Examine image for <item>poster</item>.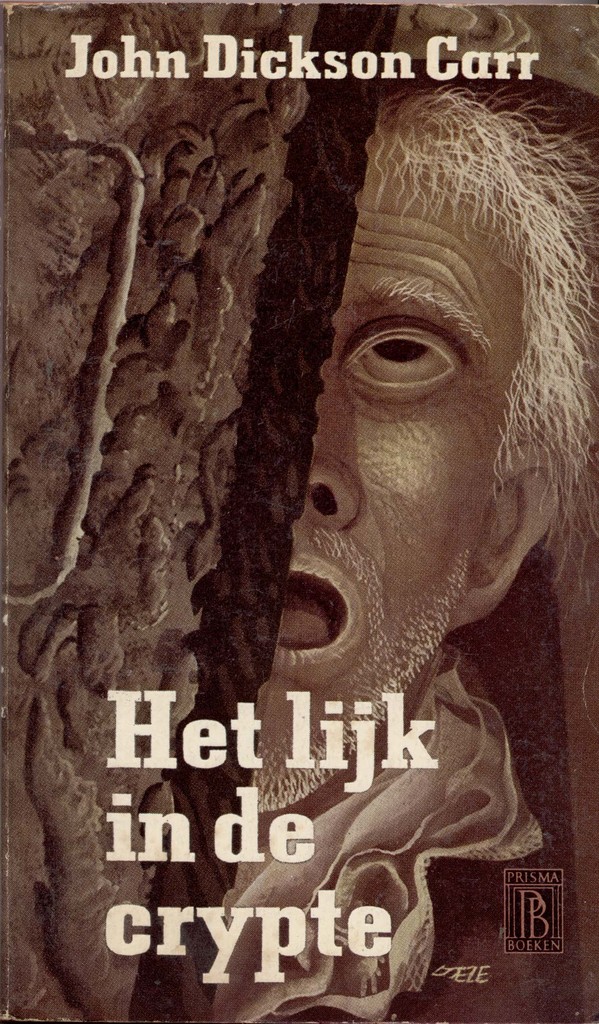
Examination result: bbox=[0, 0, 598, 1023].
